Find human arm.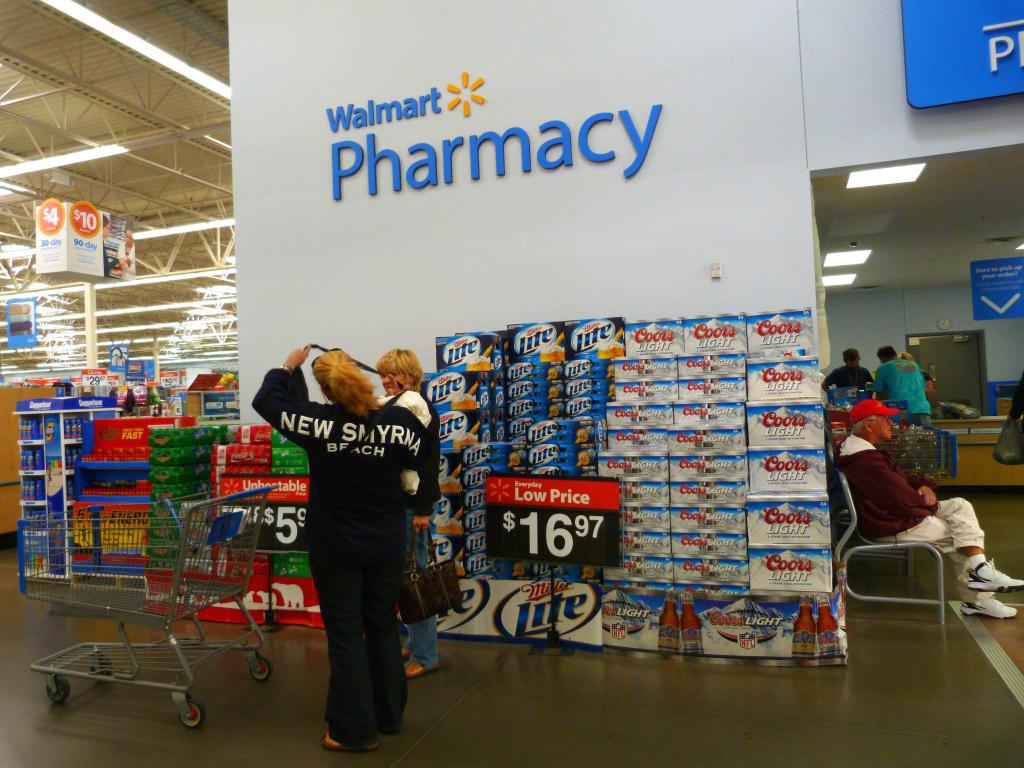
bbox(819, 371, 835, 399).
